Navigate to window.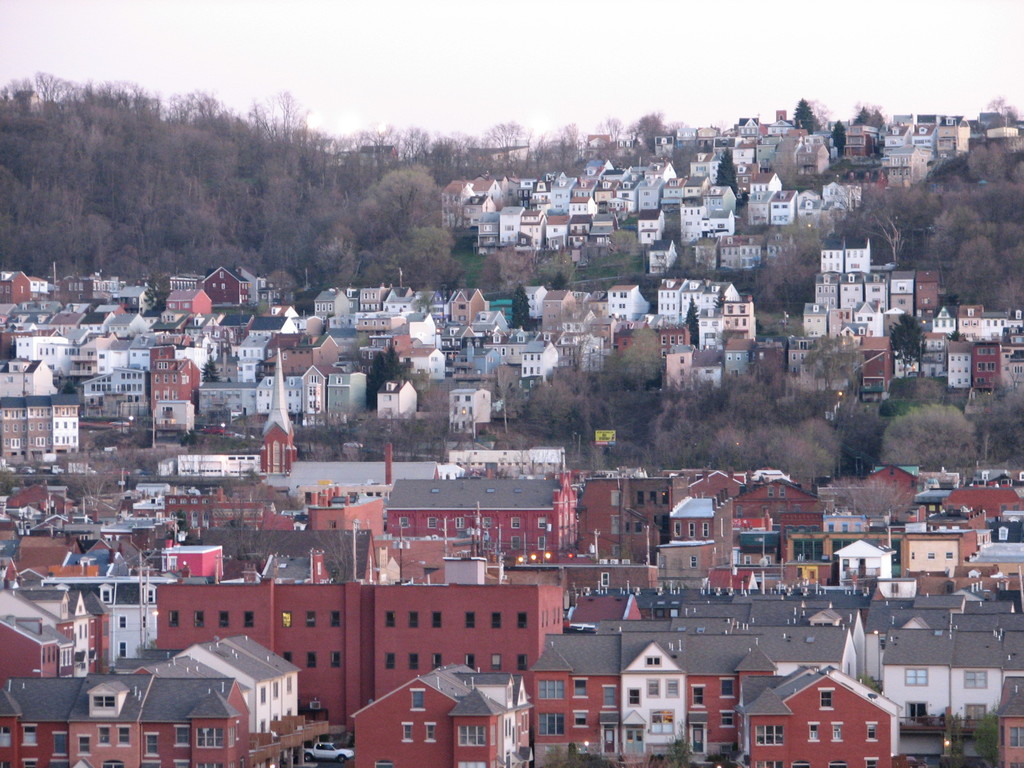
Navigation target: [629,687,640,707].
